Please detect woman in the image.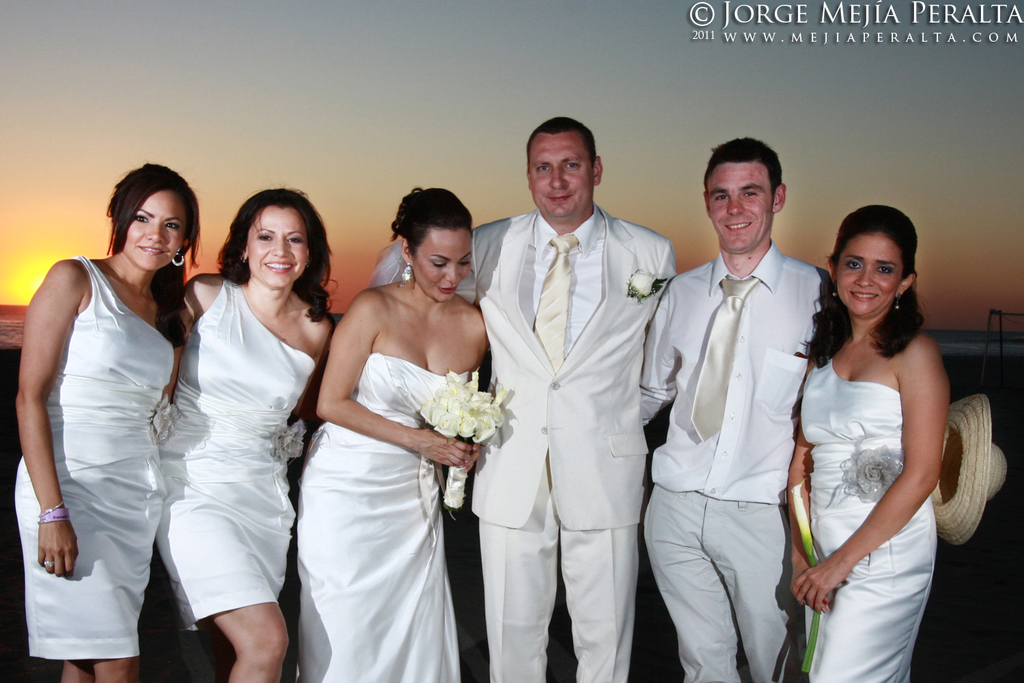
[273, 185, 507, 680].
